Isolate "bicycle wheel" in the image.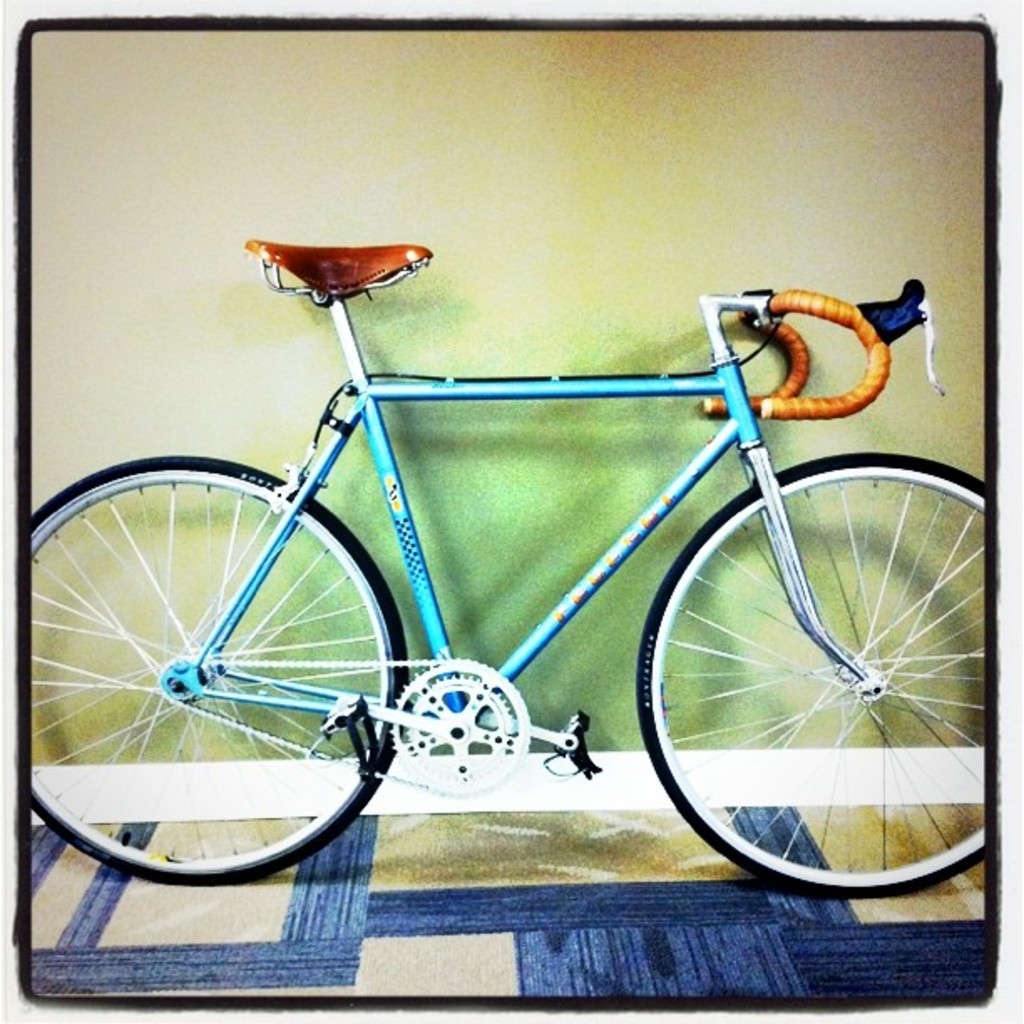
Isolated region: (x1=18, y1=443, x2=423, y2=899).
